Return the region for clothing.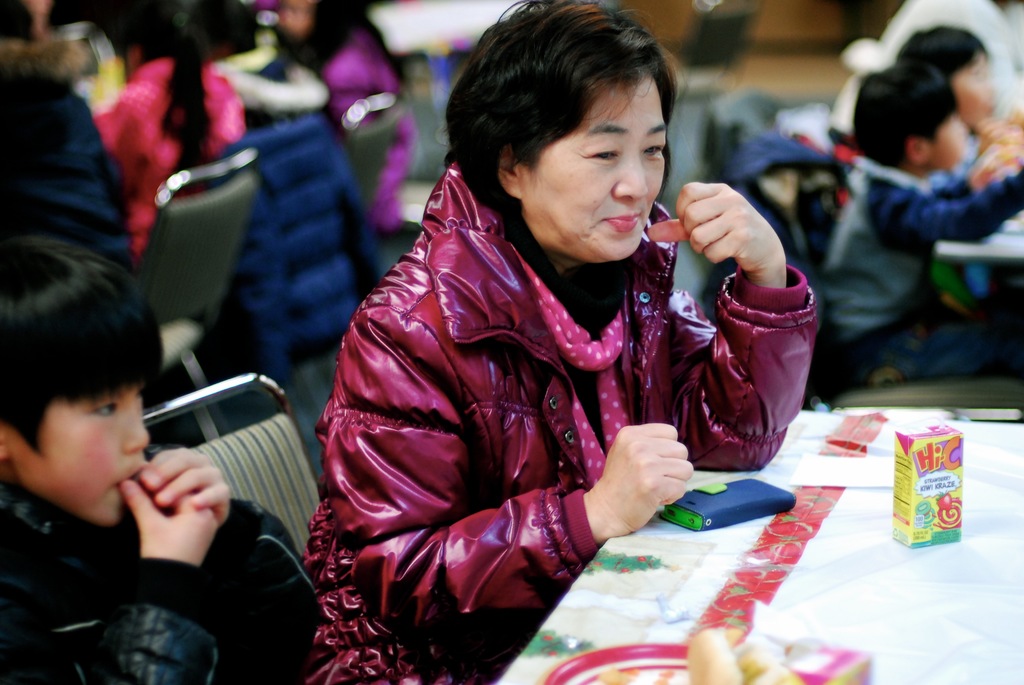
819, 155, 1023, 397.
